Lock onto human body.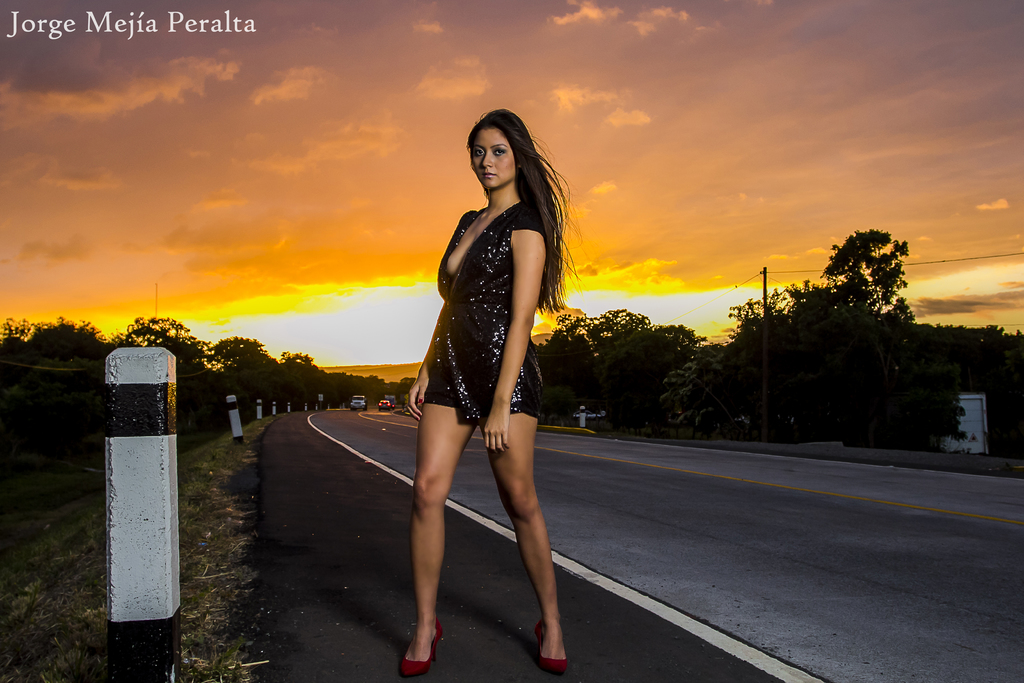
Locked: region(393, 108, 574, 650).
